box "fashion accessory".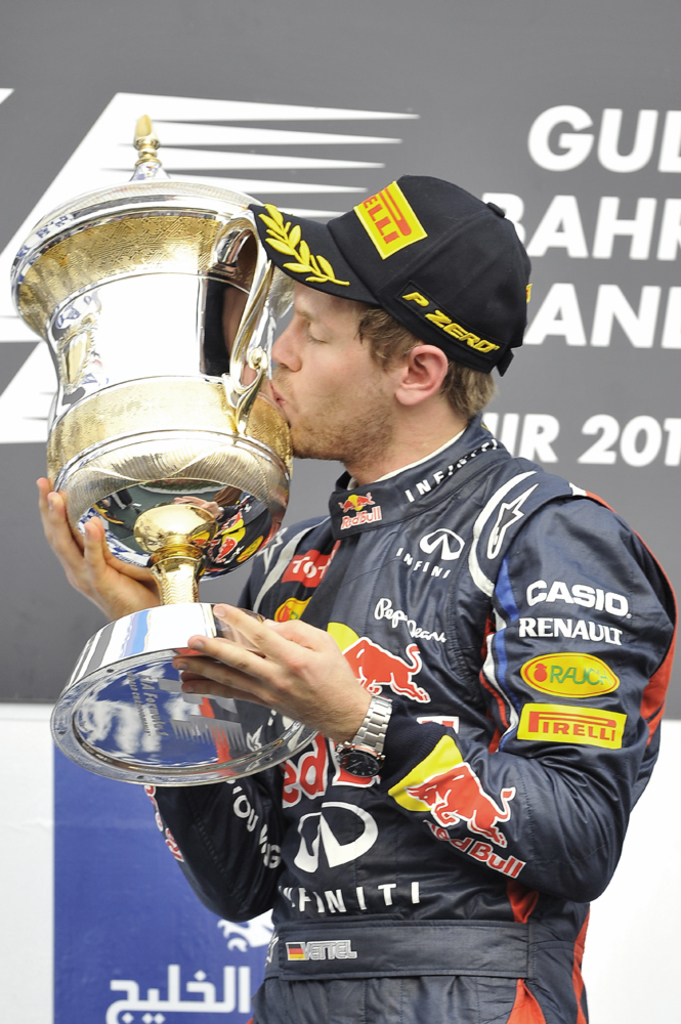
bbox=[248, 168, 529, 377].
